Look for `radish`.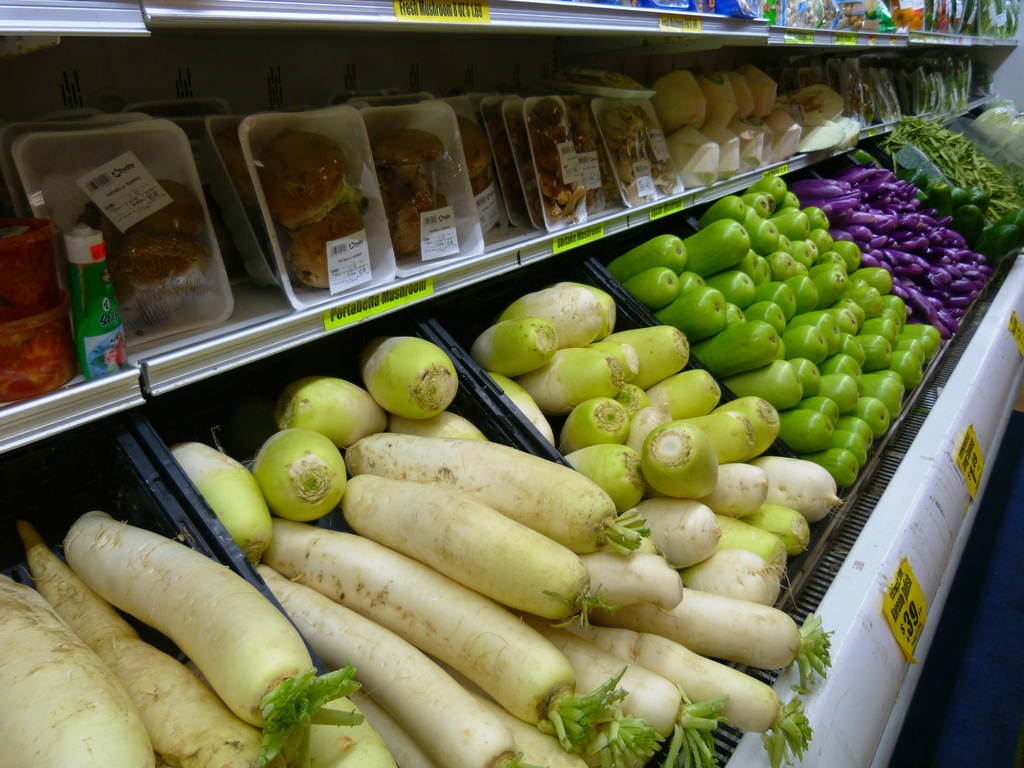
Found: [x1=287, y1=672, x2=392, y2=767].
